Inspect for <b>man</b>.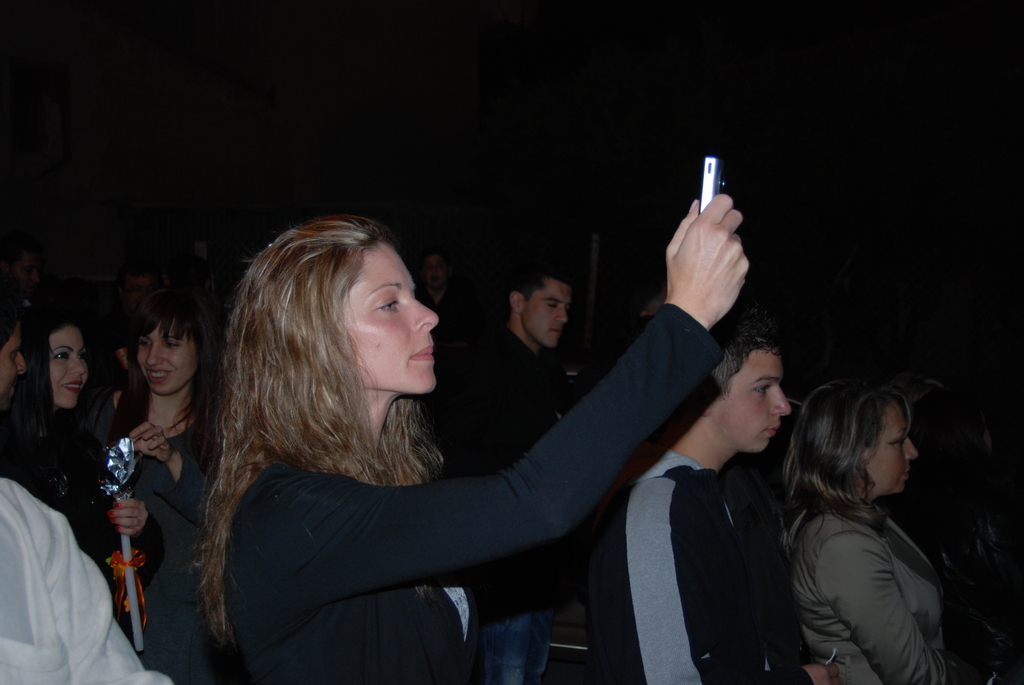
Inspection: {"x1": 477, "y1": 265, "x2": 607, "y2": 408}.
